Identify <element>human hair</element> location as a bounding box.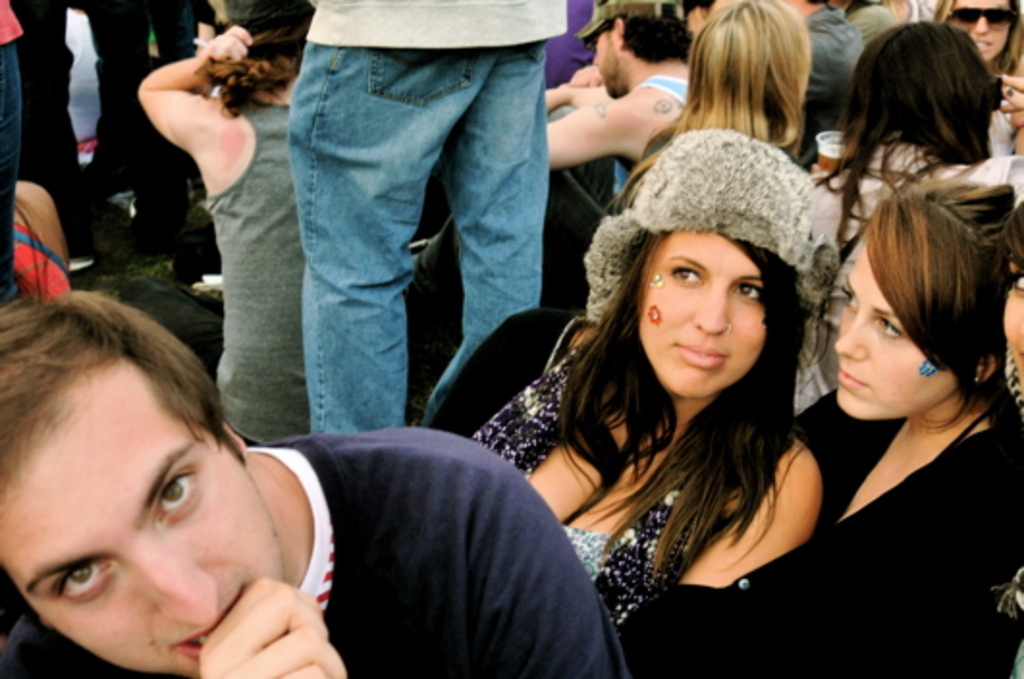
[0,289,241,509].
